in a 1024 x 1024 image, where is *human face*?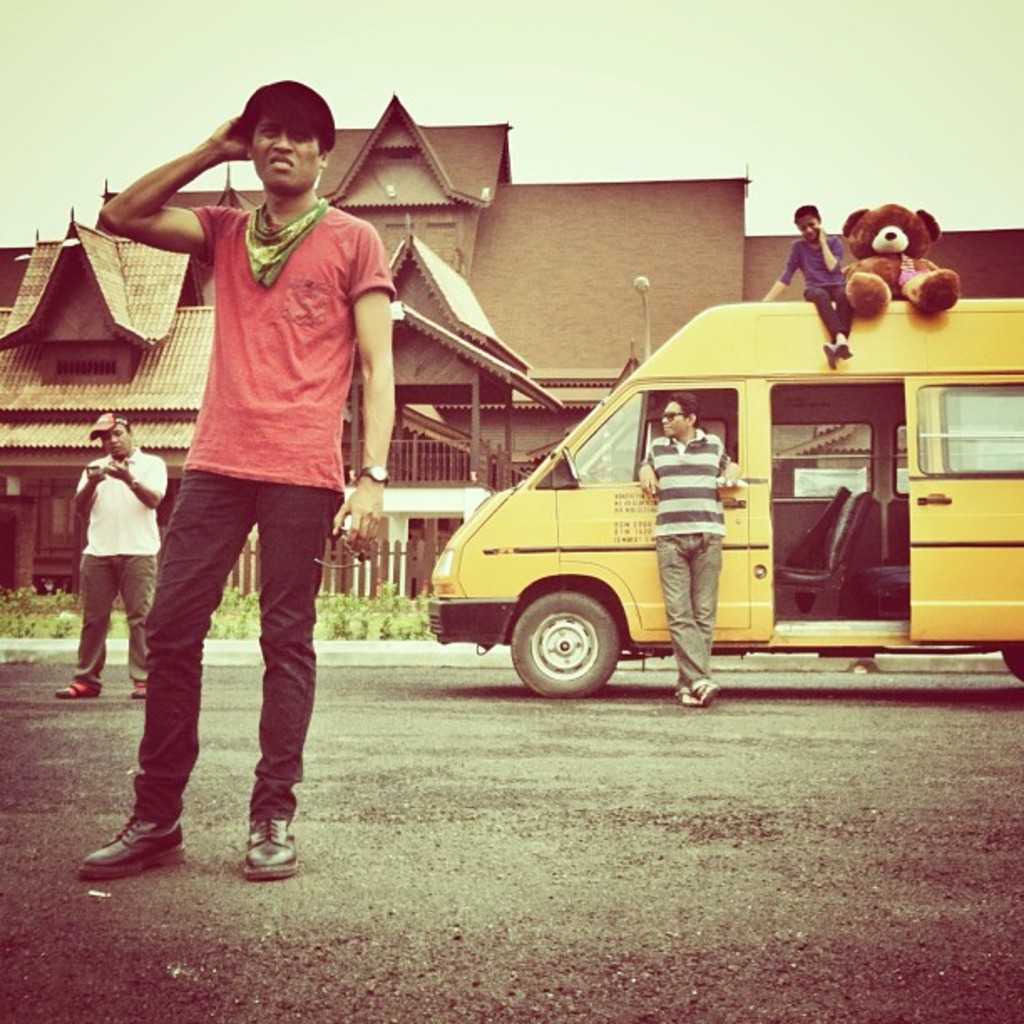
[x1=653, y1=403, x2=688, y2=435].
